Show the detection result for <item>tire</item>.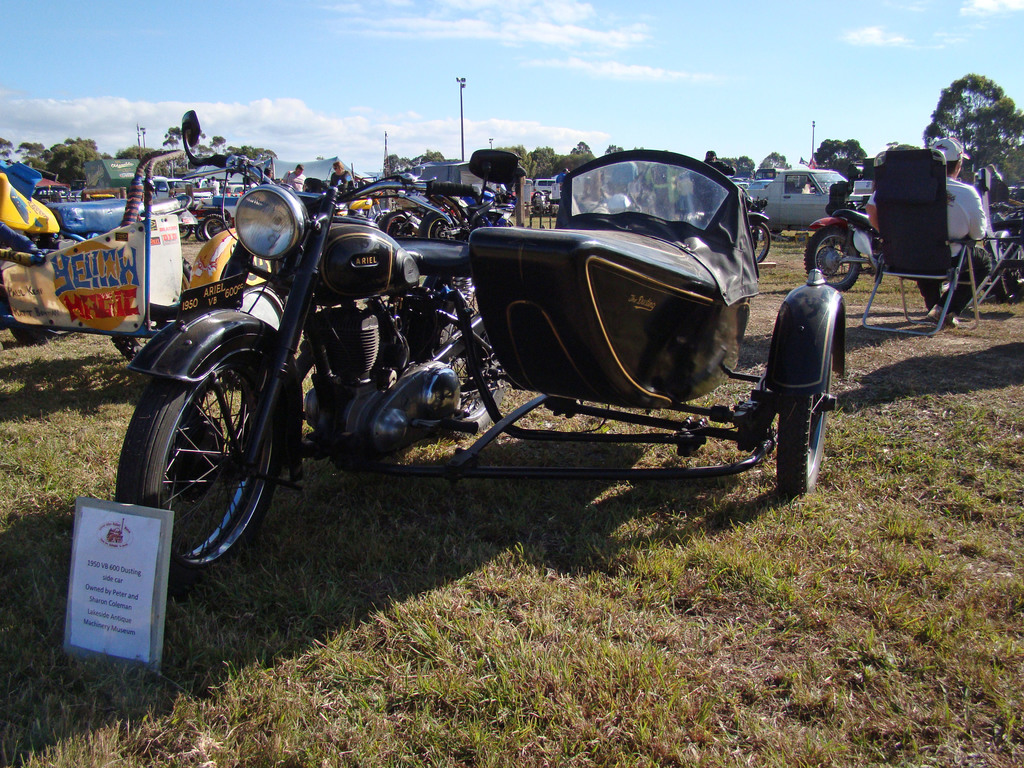
x1=416 y1=211 x2=452 y2=239.
